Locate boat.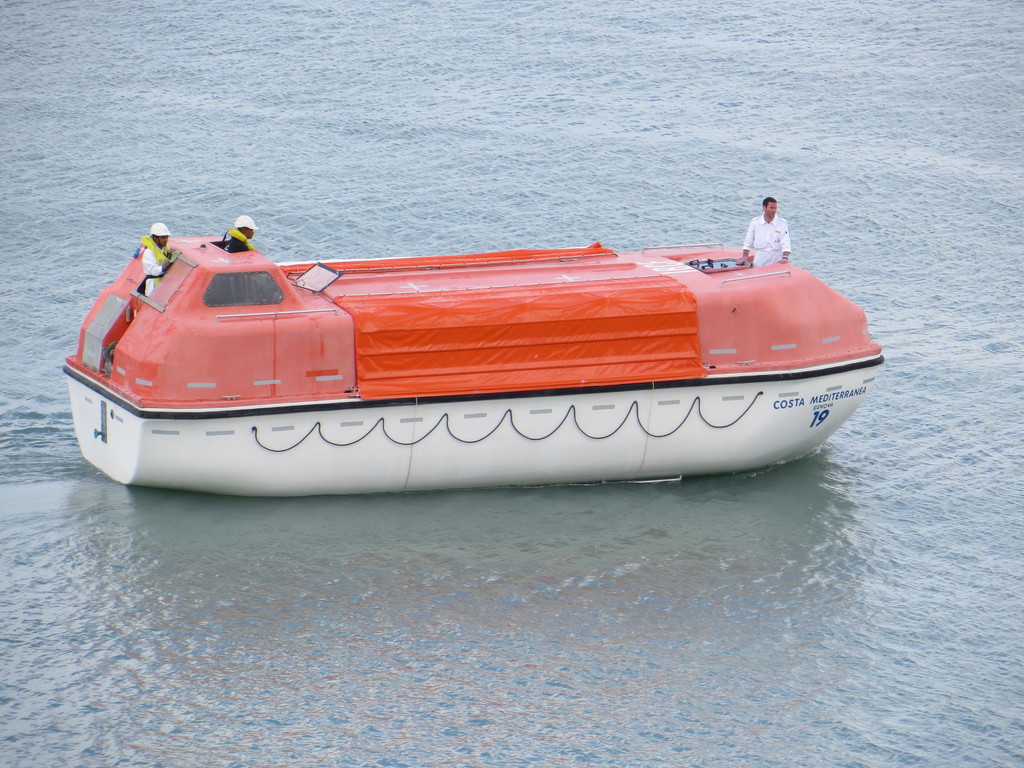
Bounding box: crop(50, 227, 896, 495).
